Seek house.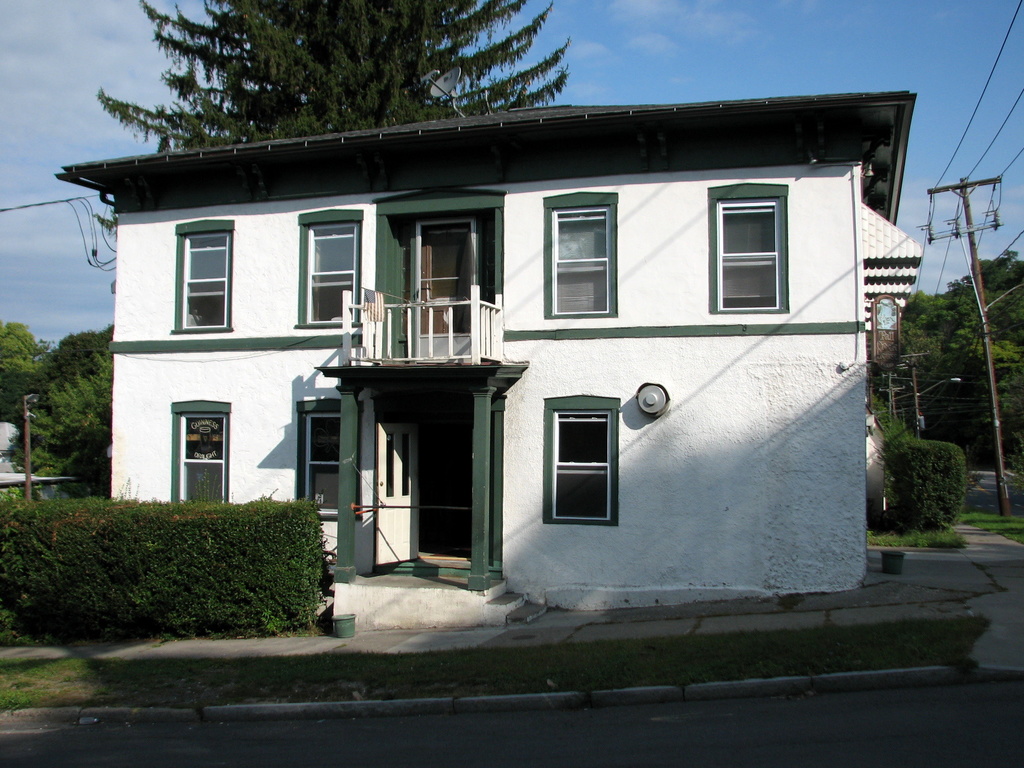
56, 84, 924, 631.
